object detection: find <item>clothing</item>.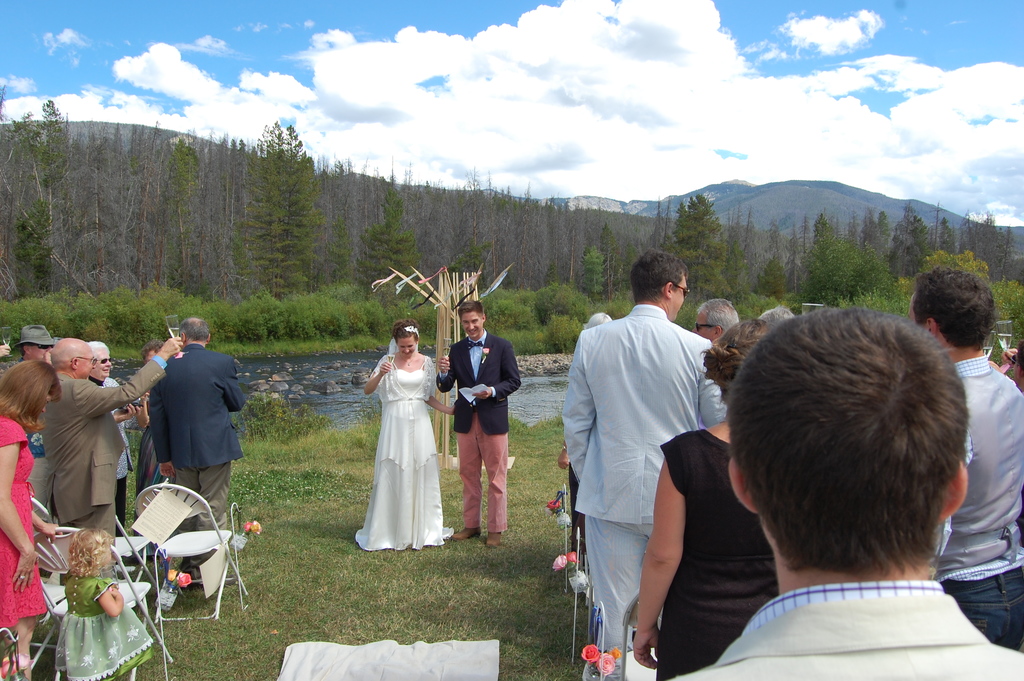
bbox=[90, 371, 130, 536].
